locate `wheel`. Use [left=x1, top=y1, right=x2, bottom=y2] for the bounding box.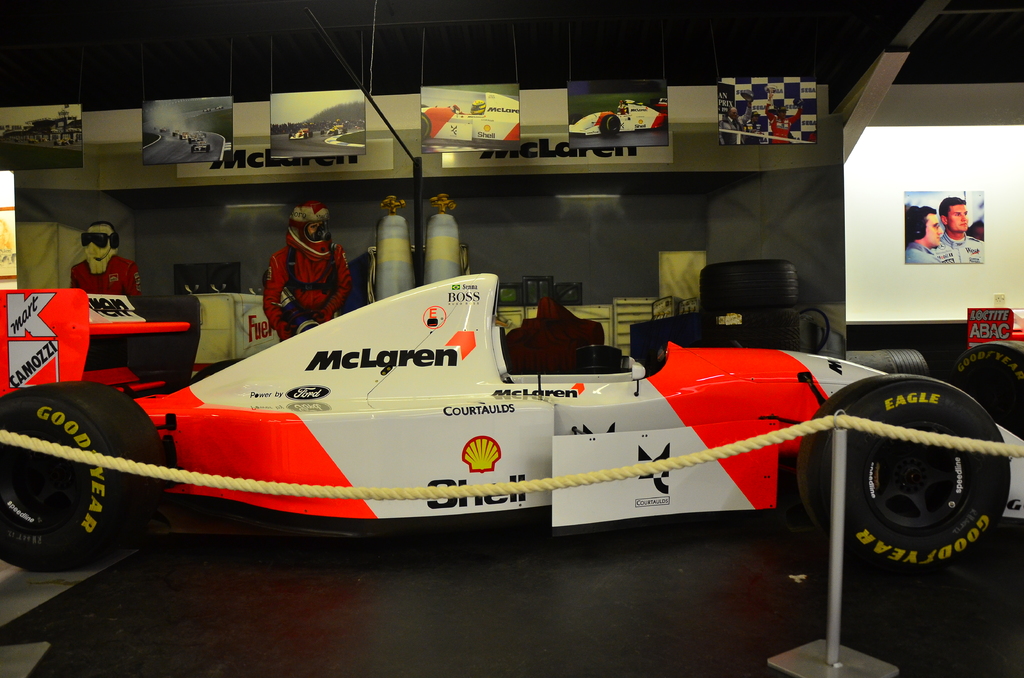
[left=956, top=337, right=1023, bottom=431].
